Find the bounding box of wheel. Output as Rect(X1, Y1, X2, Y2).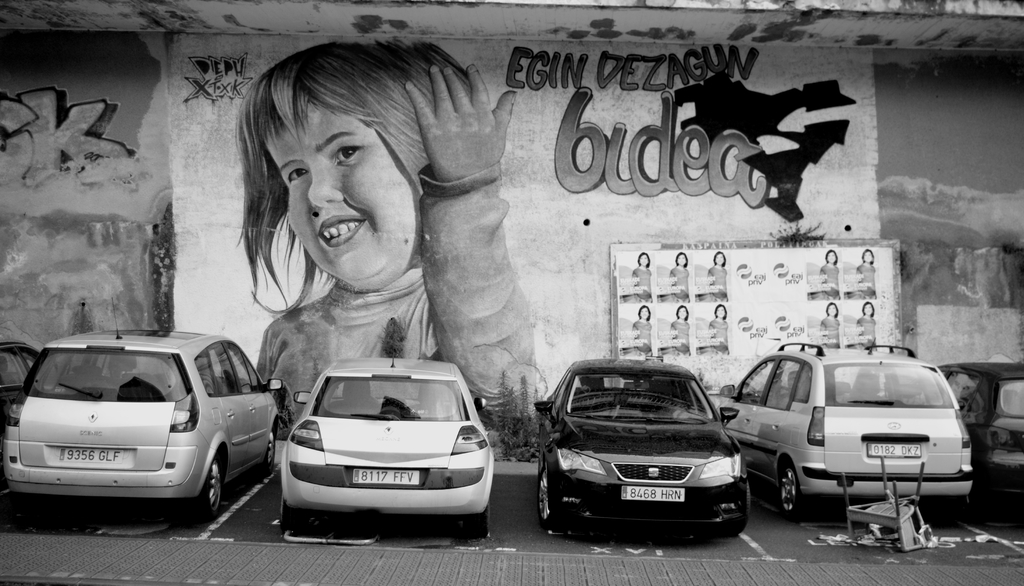
Rect(274, 506, 307, 531).
